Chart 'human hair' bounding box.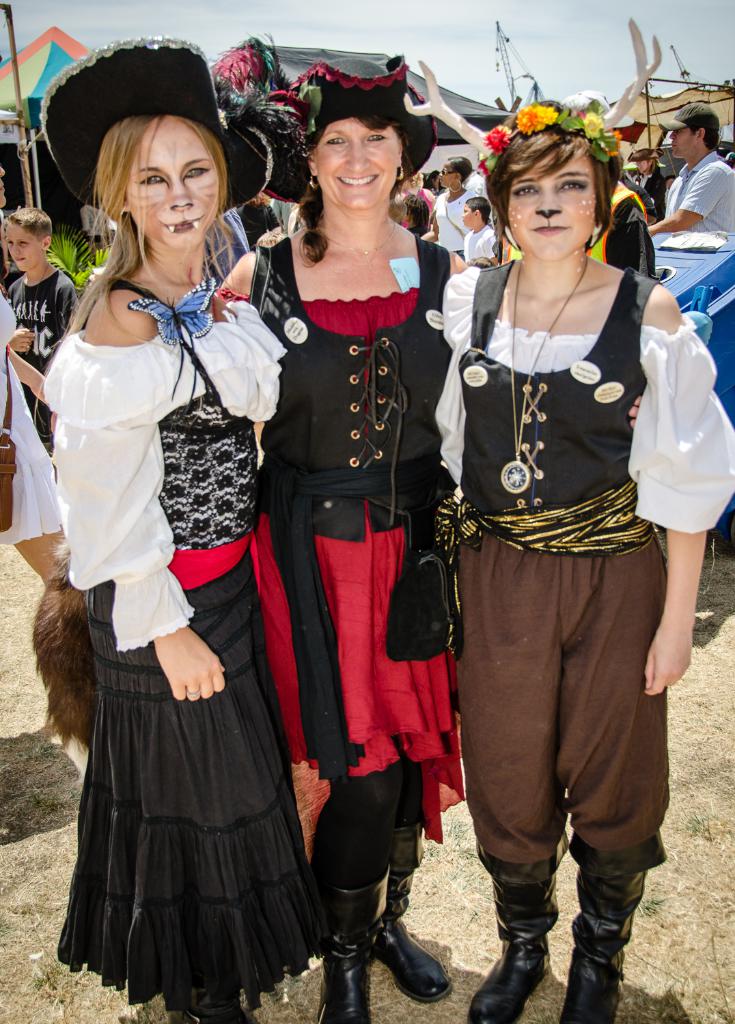
Charted: BBox(467, 199, 488, 214).
